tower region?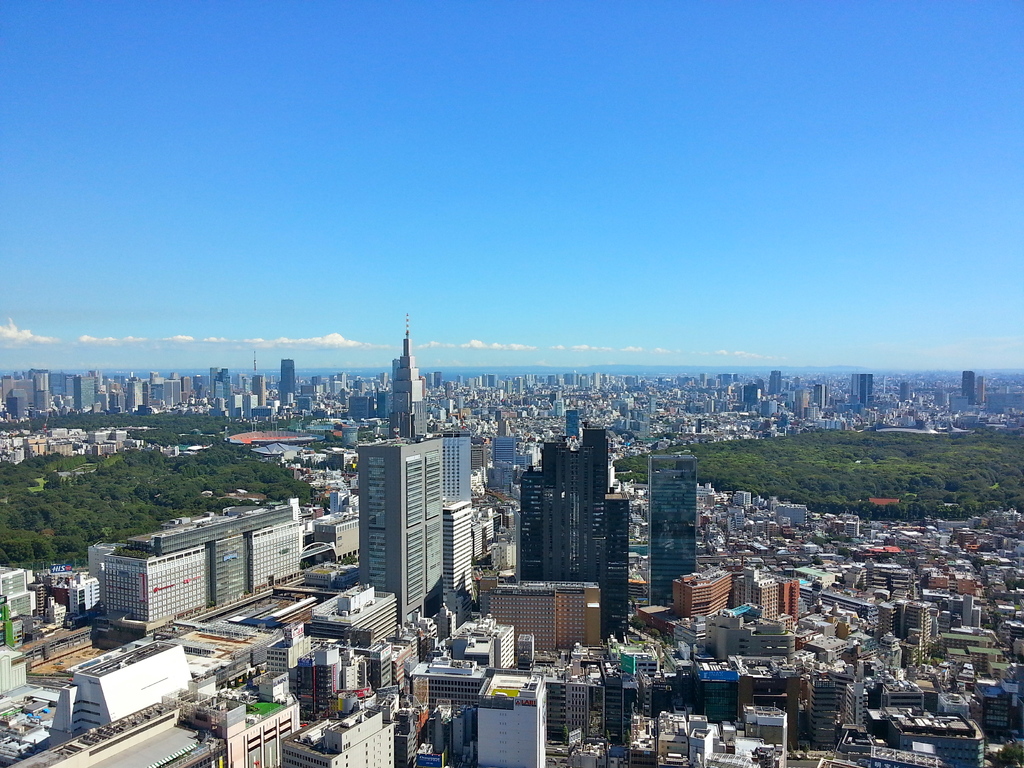
473,667,556,767
